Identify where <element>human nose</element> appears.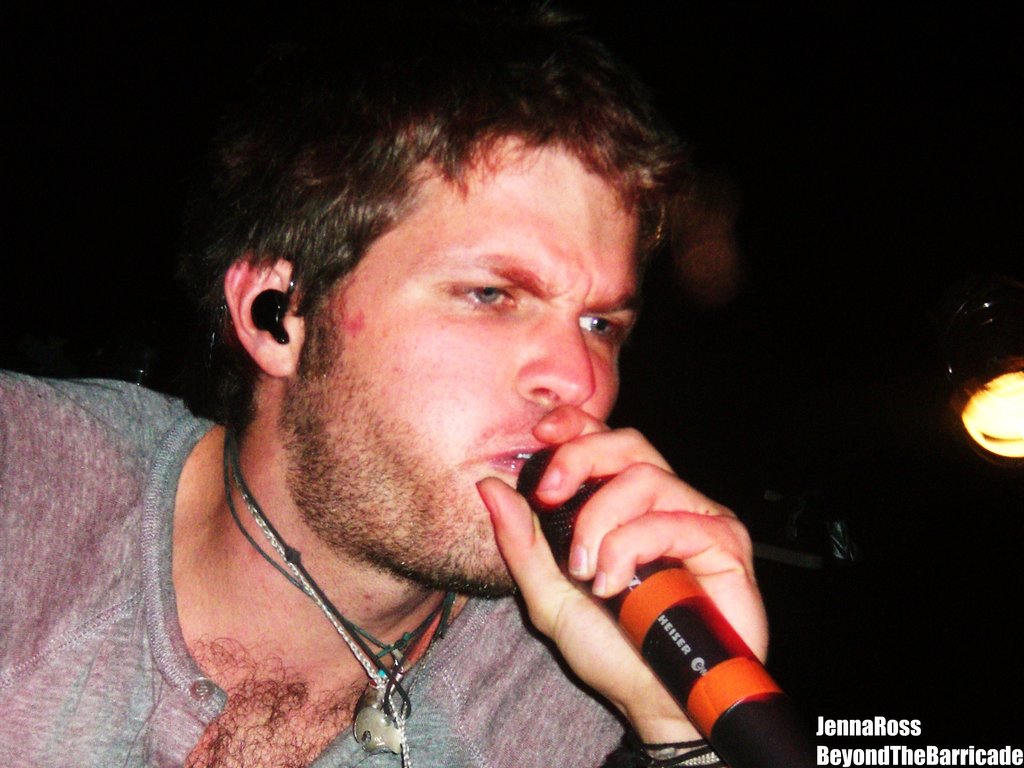
Appears at rect(515, 305, 595, 415).
